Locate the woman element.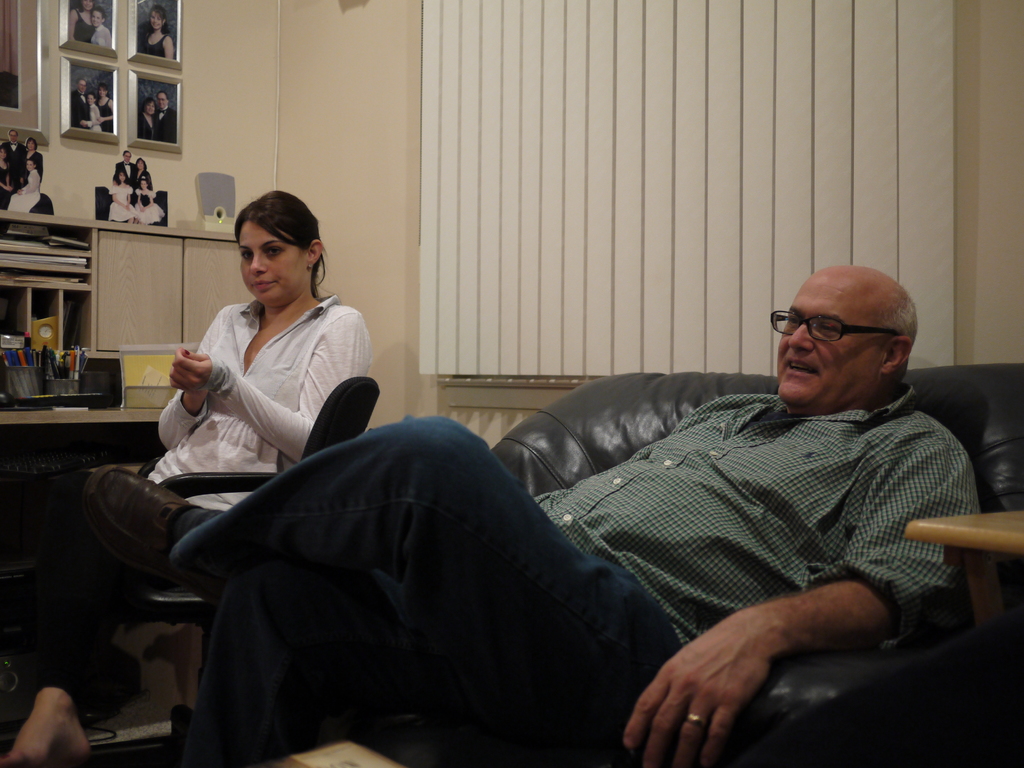
Element bbox: bbox=[0, 193, 371, 767].
